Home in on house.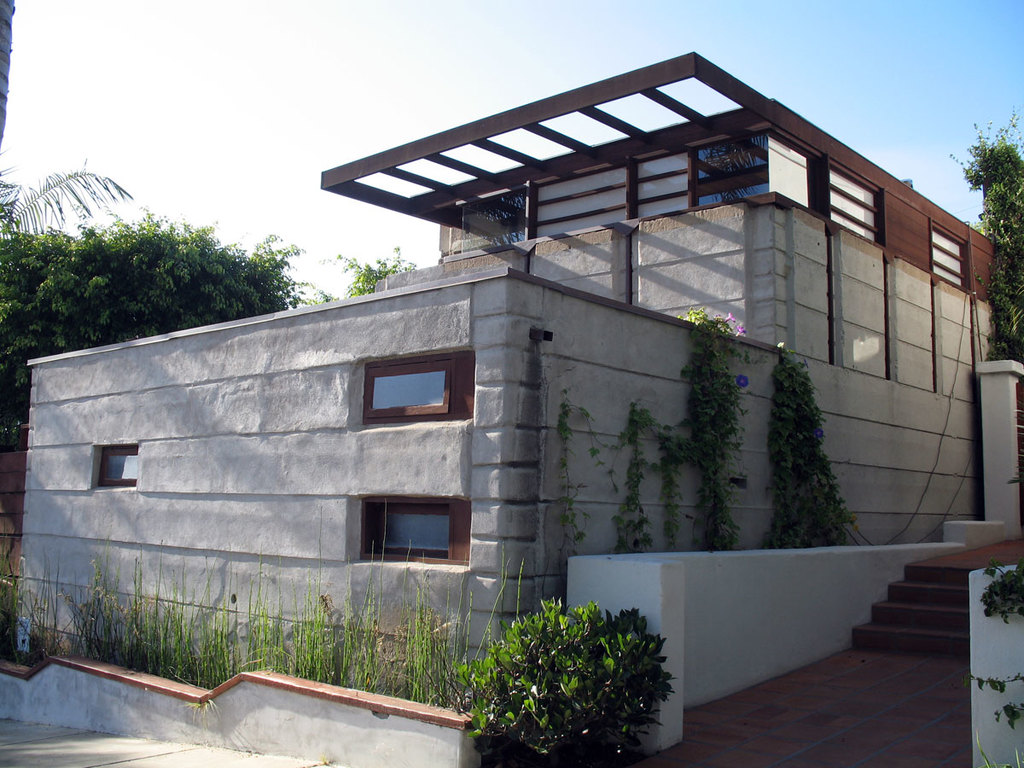
Homed in at select_region(4, 25, 1023, 753).
